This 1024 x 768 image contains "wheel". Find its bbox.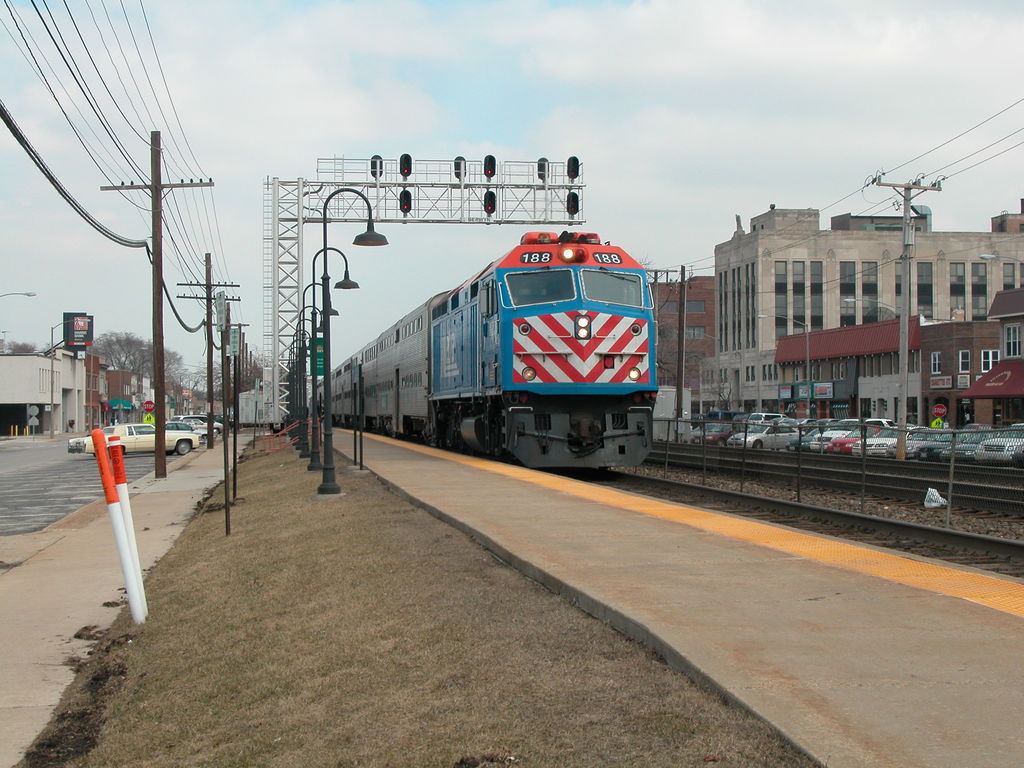
pyautogui.locateOnScreen(174, 439, 190, 455).
